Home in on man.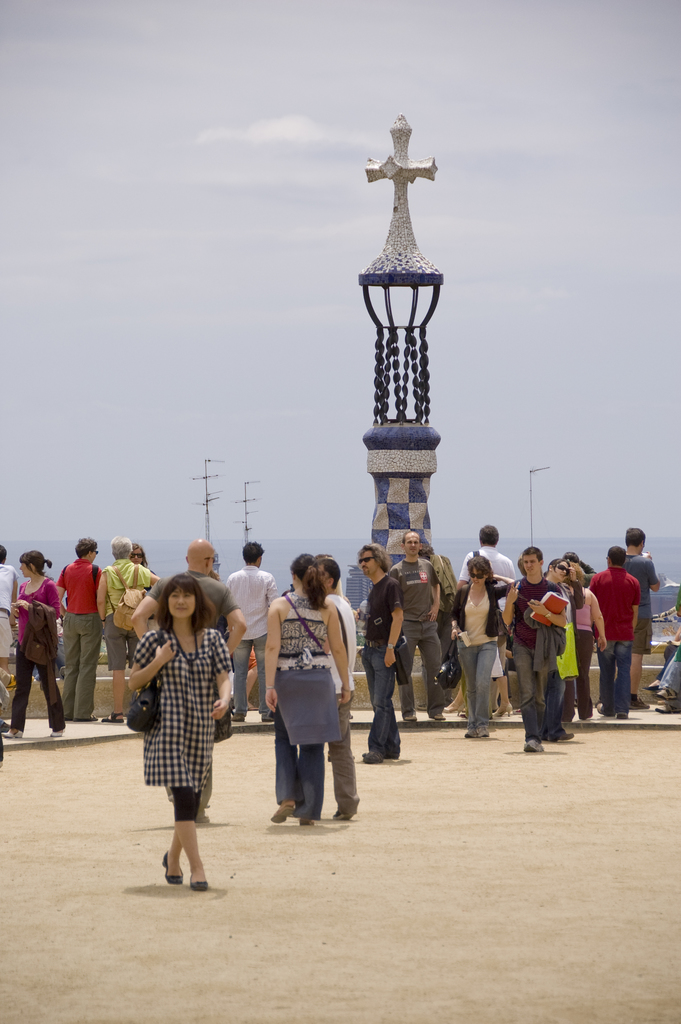
Homed in at 595,548,642,714.
